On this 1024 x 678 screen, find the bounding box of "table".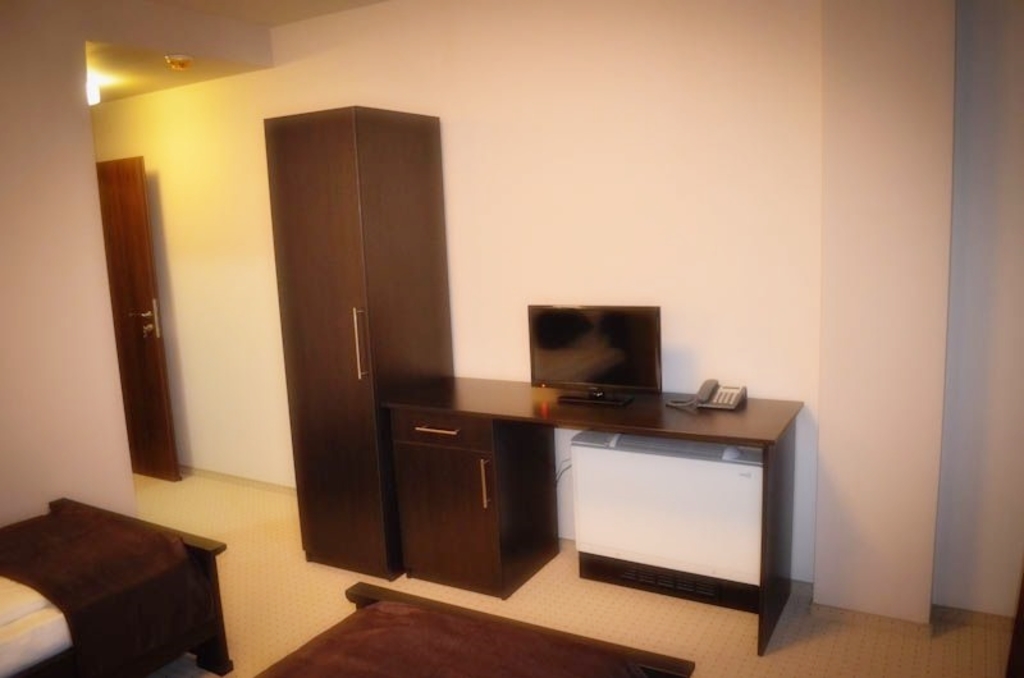
Bounding box: crop(436, 379, 794, 652).
